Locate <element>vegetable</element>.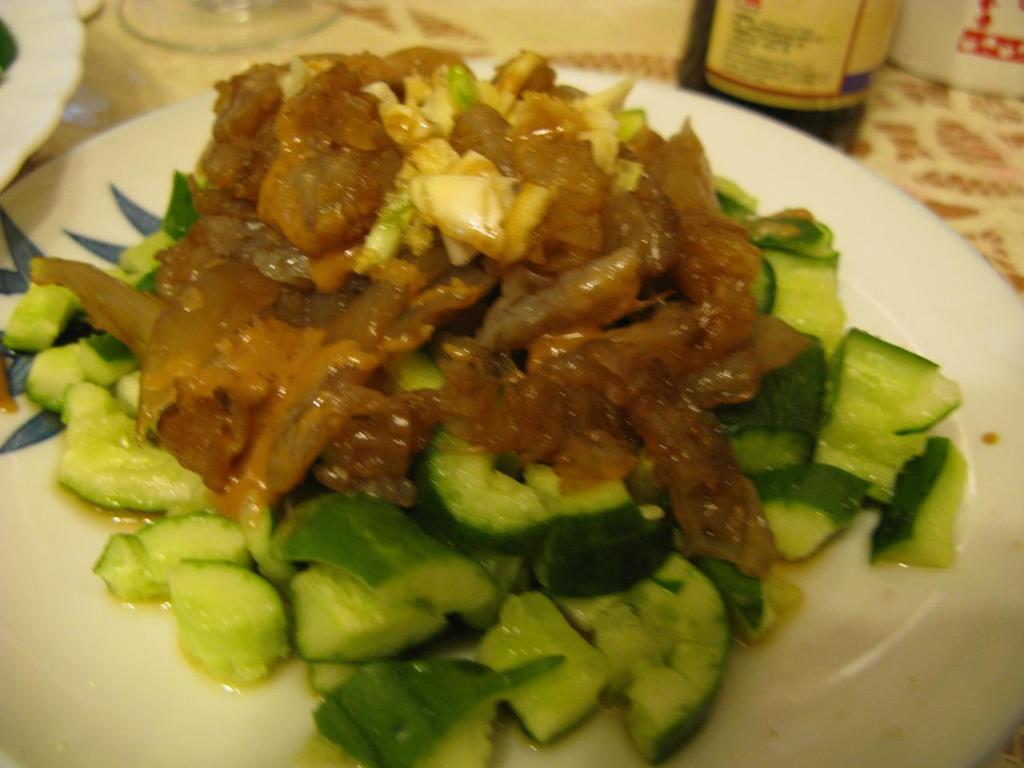
Bounding box: 870 438 966 566.
